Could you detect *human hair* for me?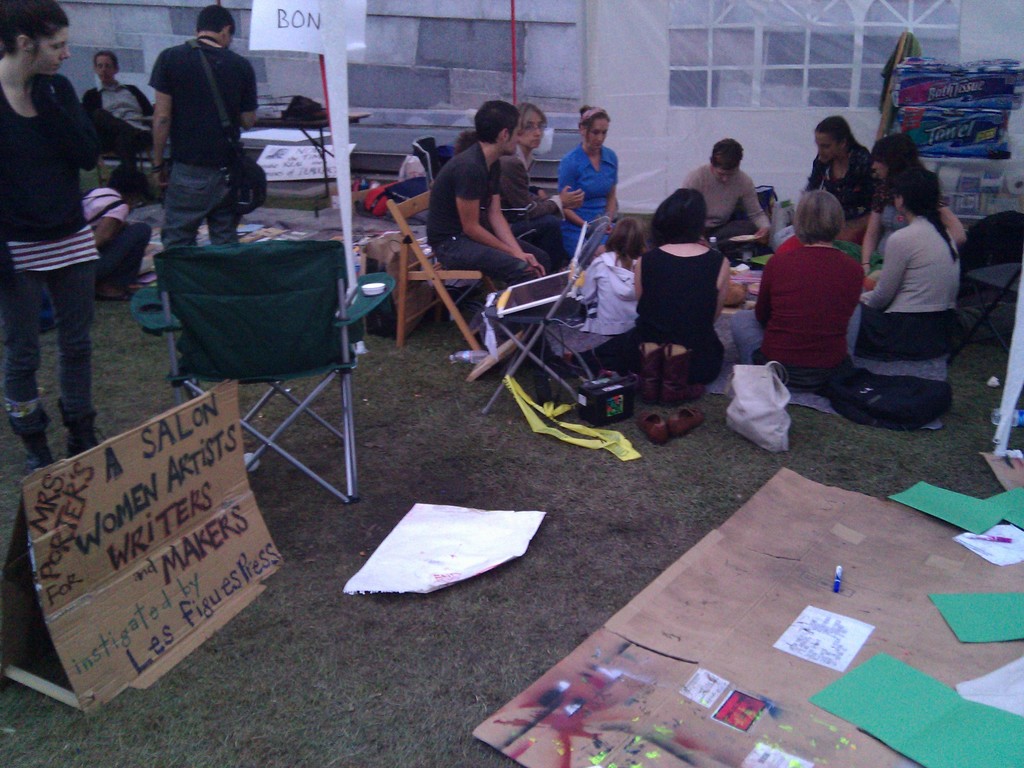
Detection result: rect(197, 3, 237, 38).
